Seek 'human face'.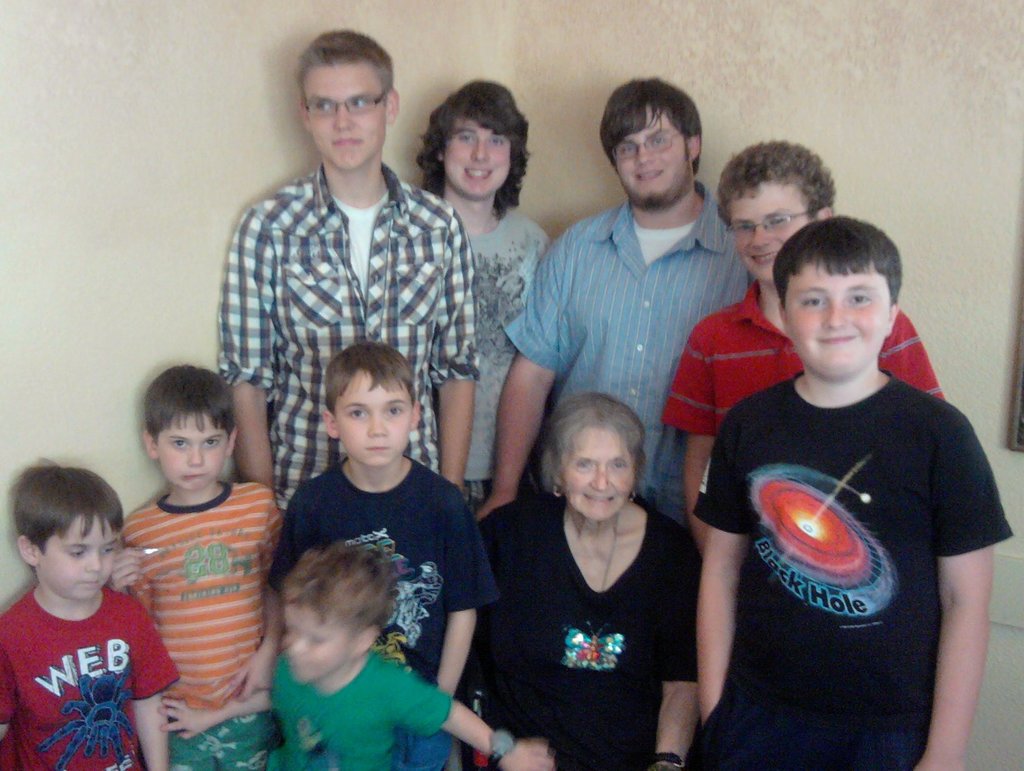
157 415 228 486.
